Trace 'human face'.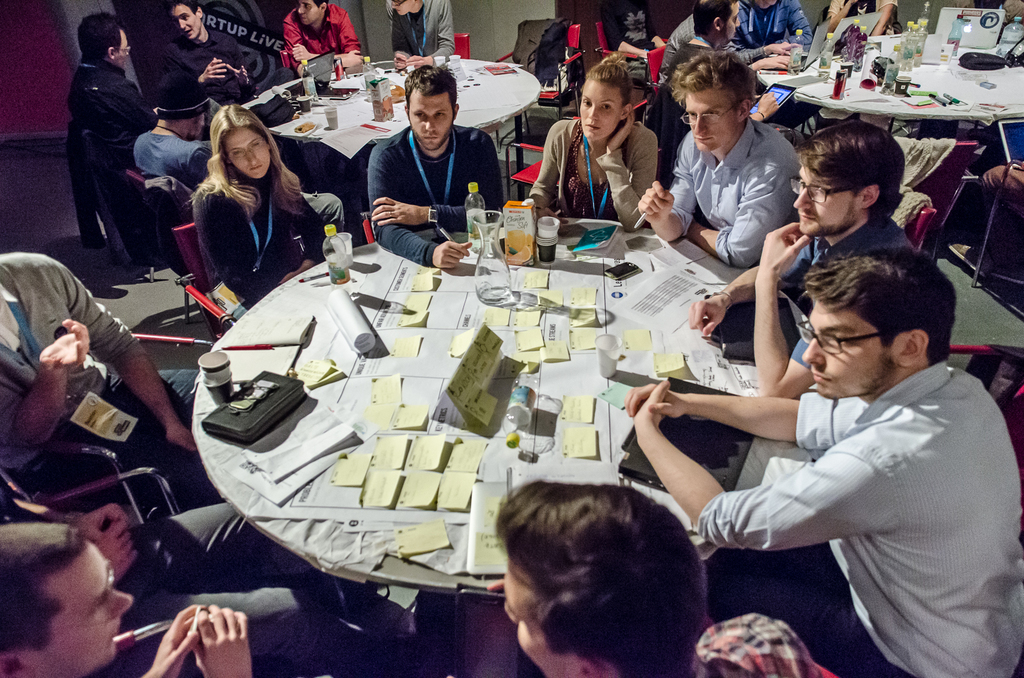
Traced to (42, 538, 133, 677).
